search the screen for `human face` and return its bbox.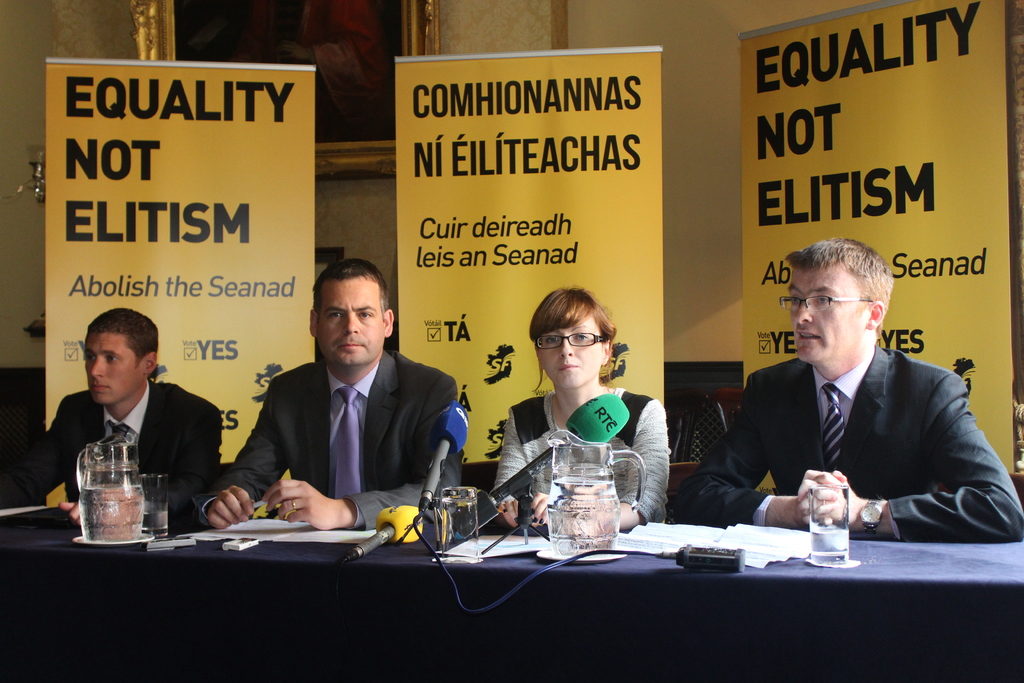
Found: left=538, top=314, right=599, bottom=383.
